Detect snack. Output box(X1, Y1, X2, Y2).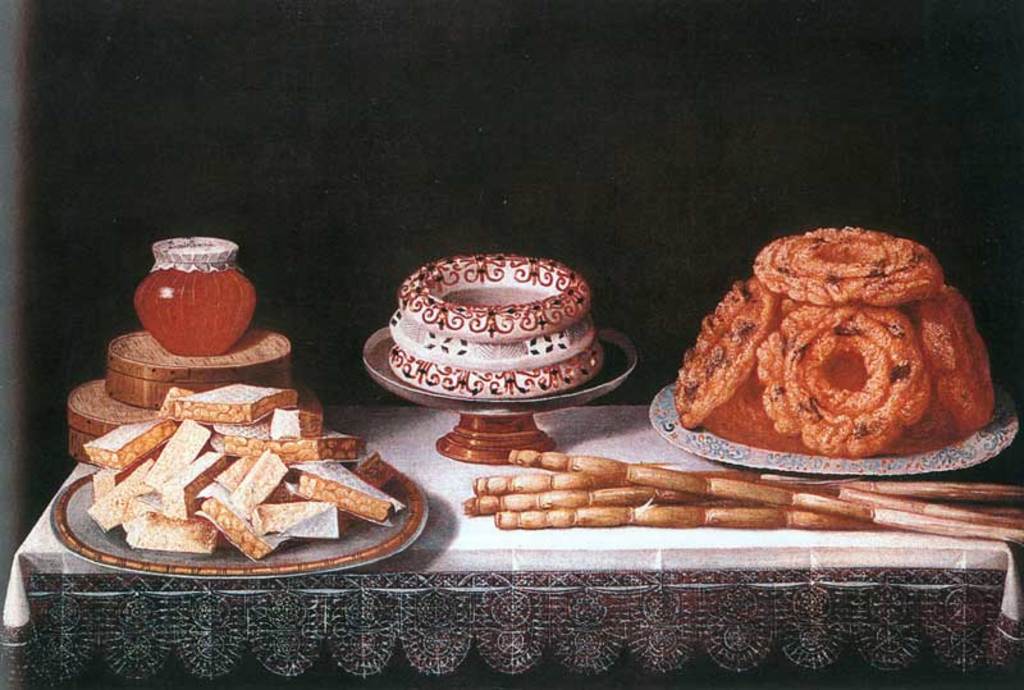
box(105, 317, 300, 405).
